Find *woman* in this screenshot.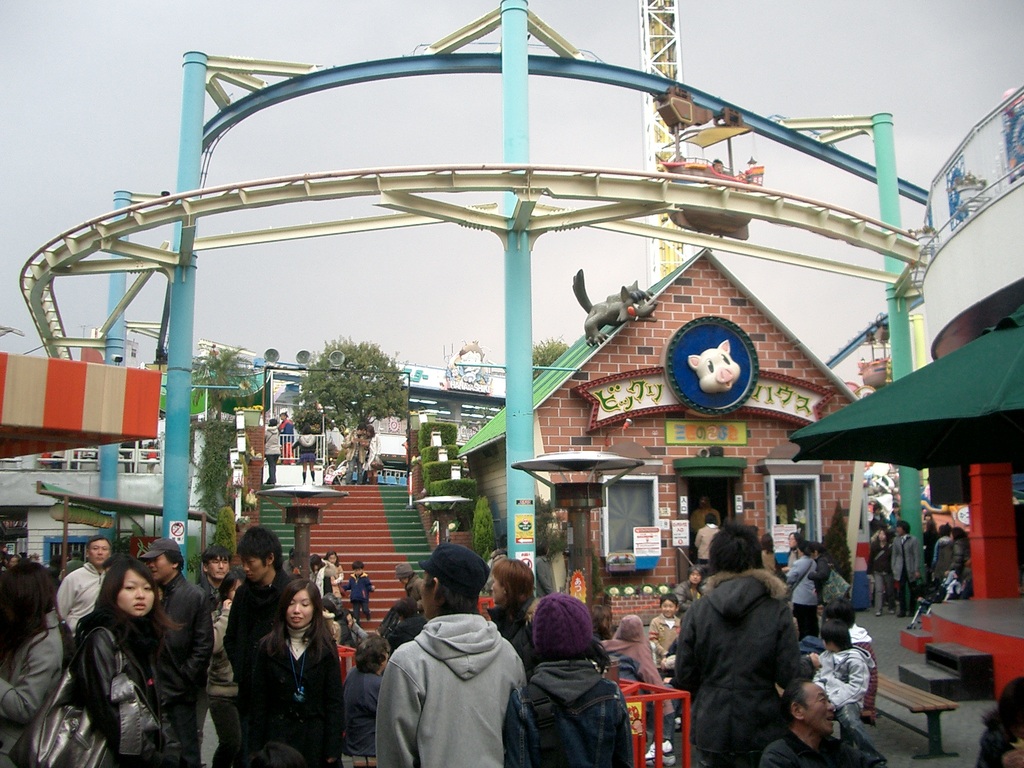
The bounding box for *woman* is box(340, 424, 369, 485).
